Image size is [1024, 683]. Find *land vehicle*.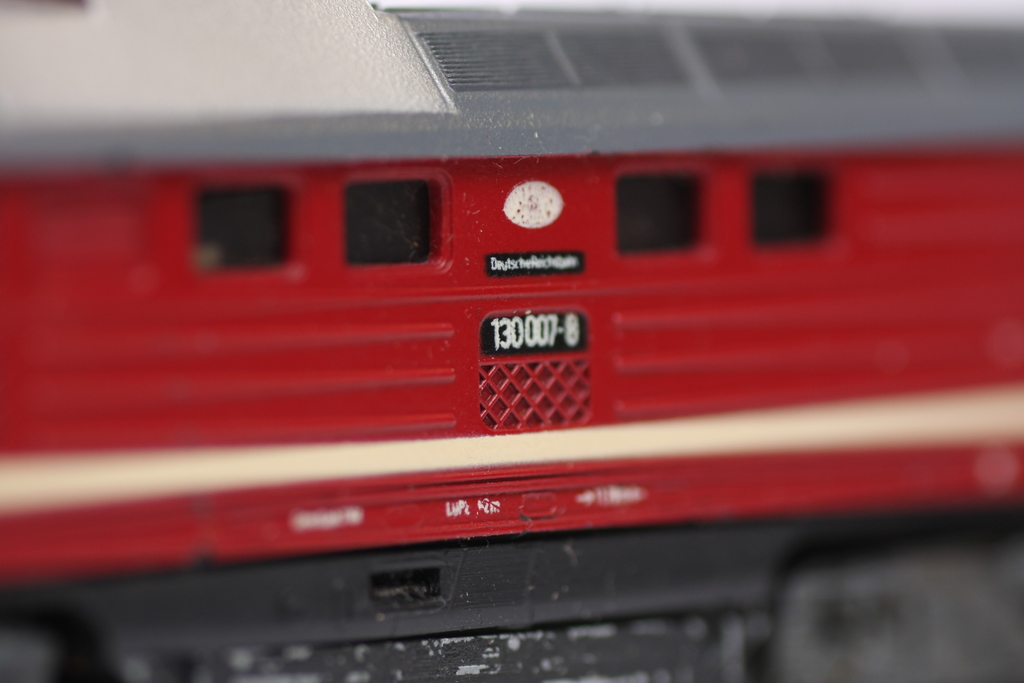
0,0,1022,682.
